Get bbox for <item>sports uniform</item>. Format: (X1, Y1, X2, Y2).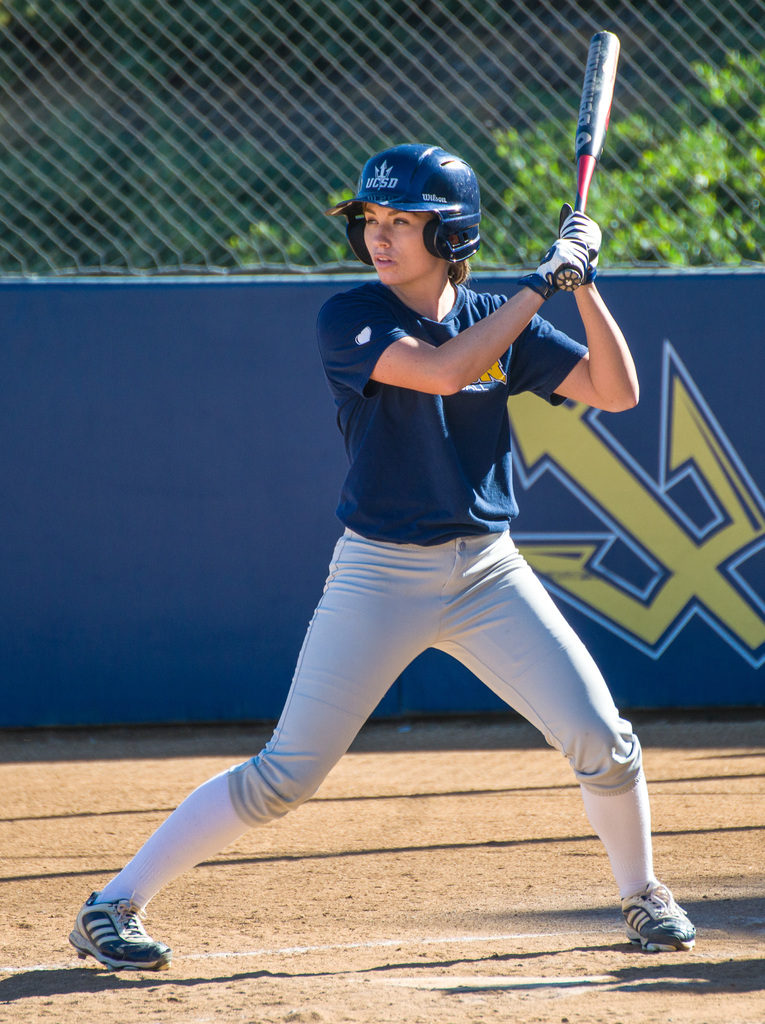
(58, 149, 720, 975).
